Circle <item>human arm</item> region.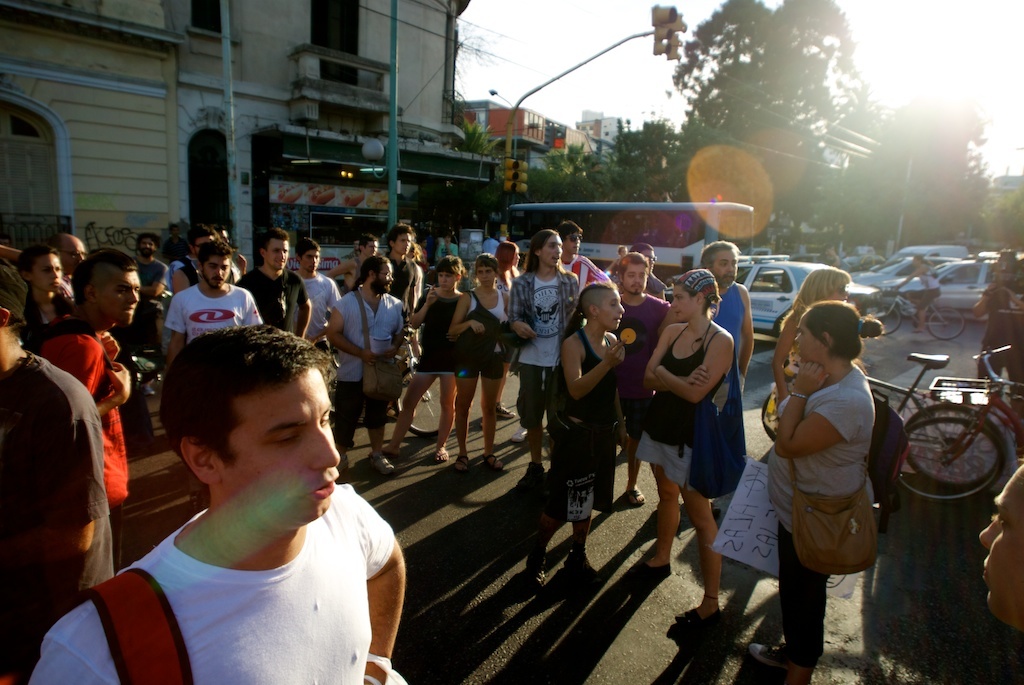
Region: (x1=651, y1=331, x2=738, y2=420).
